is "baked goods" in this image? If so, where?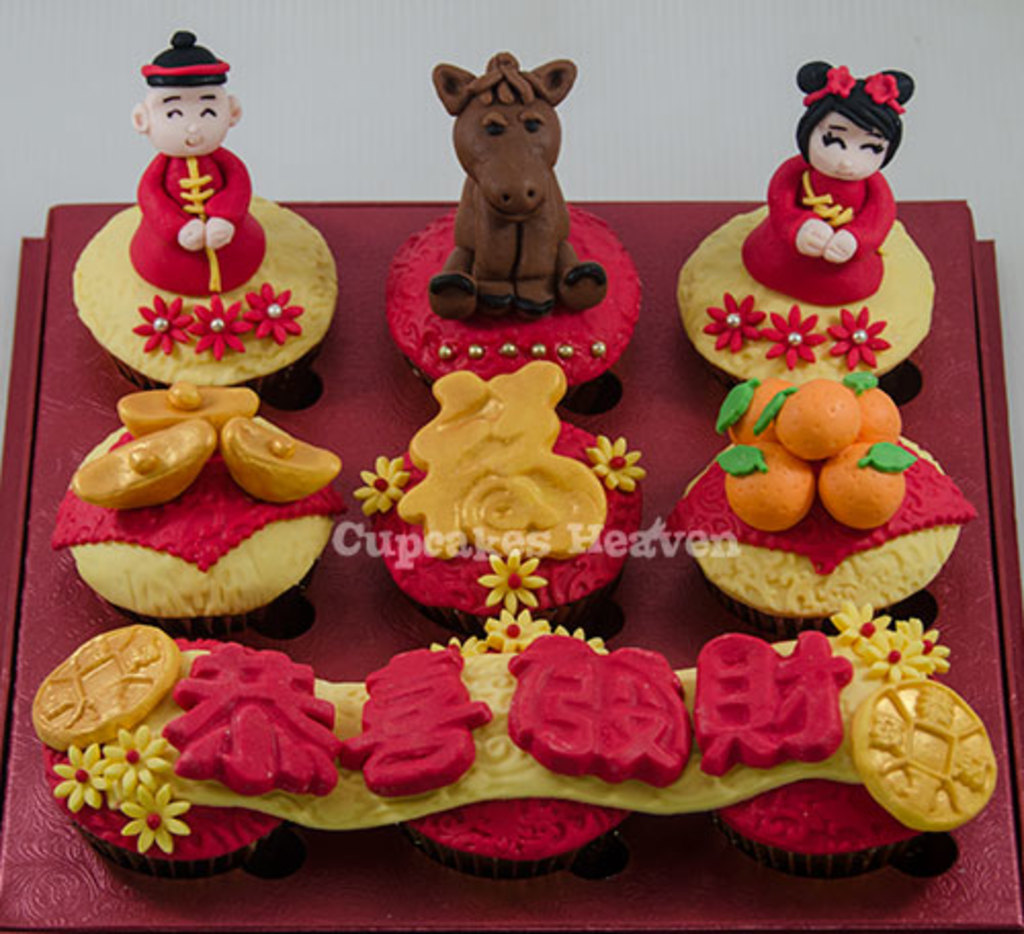
Yes, at <box>672,381,958,619</box>.
